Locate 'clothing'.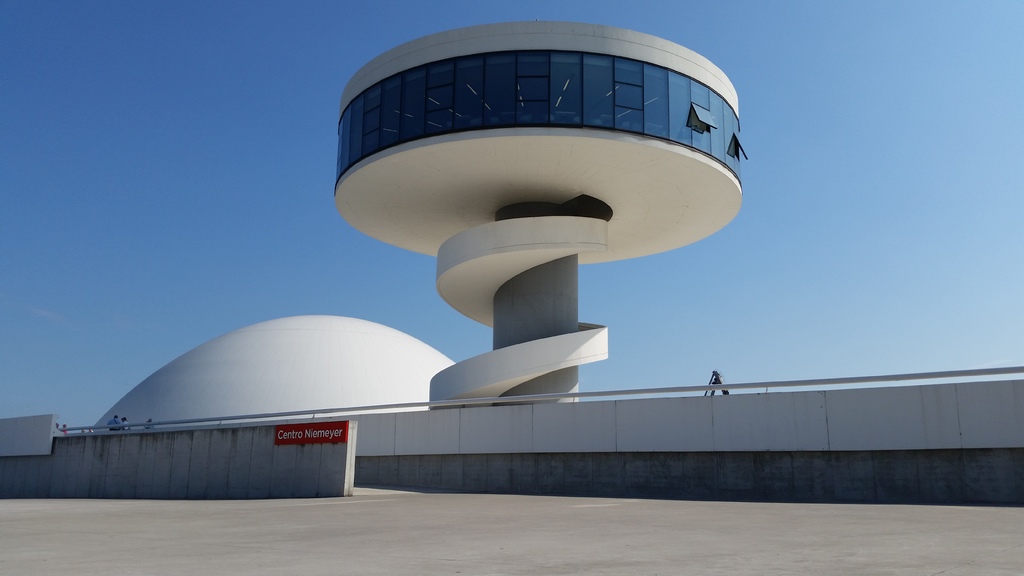
Bounding box: (x1=121, y1=420, x2=129, y2=431).
